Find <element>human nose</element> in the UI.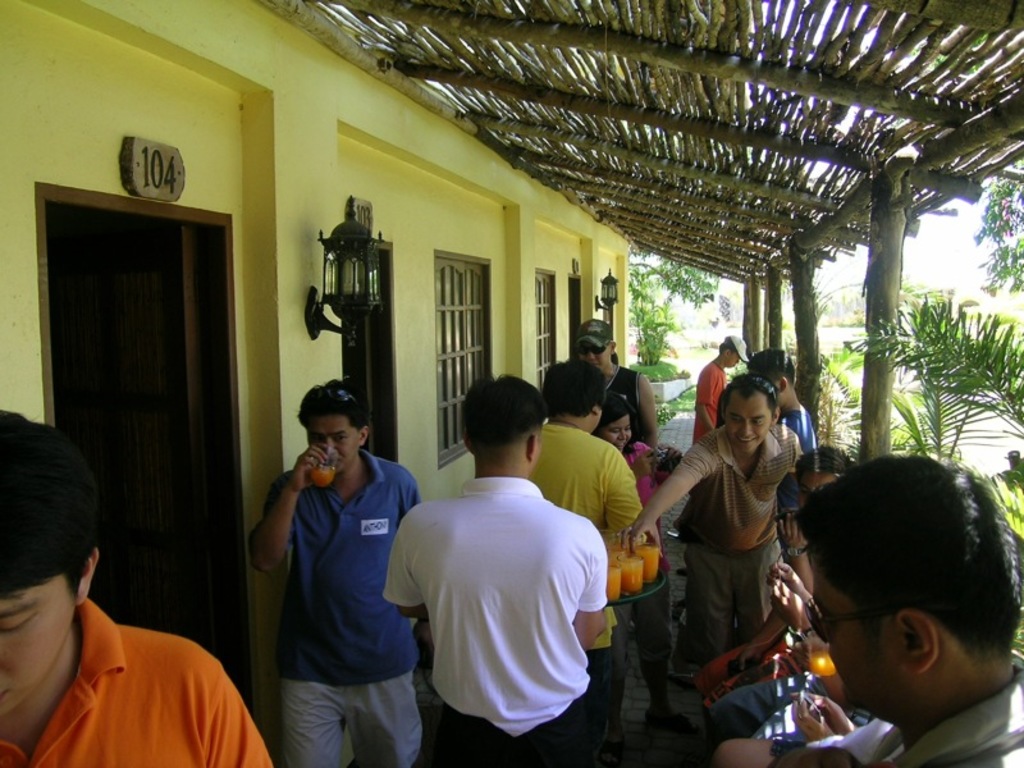
UI element at l=586, t=355, r=595, b=357.
